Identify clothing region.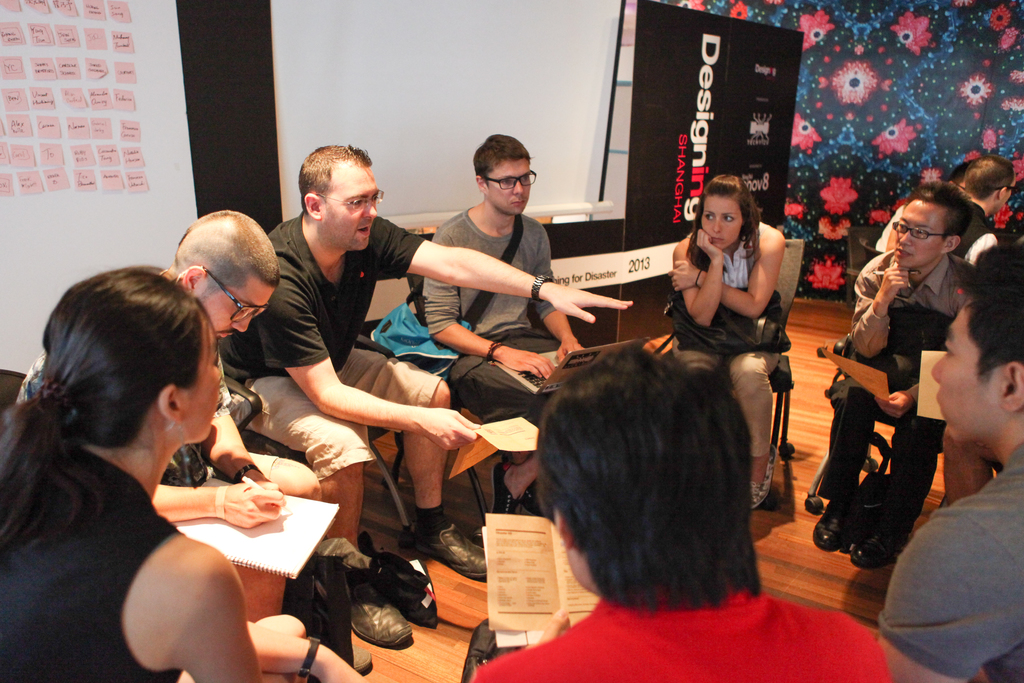
Region: locate(418, 201, 582, 427).
